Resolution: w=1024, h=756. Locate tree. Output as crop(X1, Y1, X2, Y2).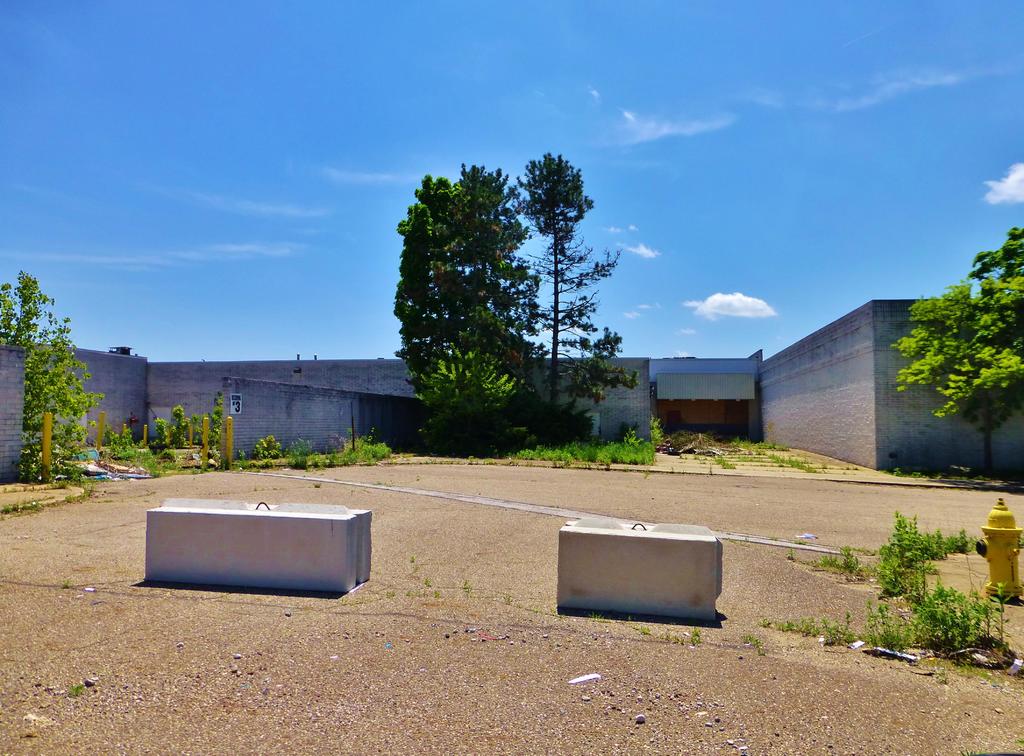
crop(396, 163, 543, 390).
